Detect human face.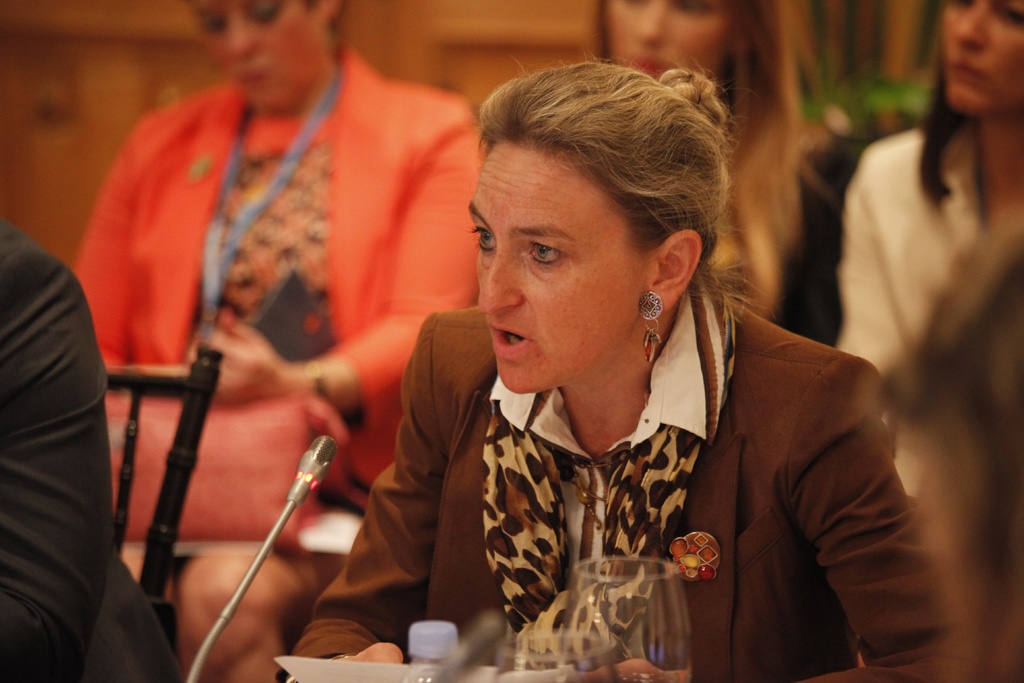
Detected at Rect(945, 0, 1023, 114).
